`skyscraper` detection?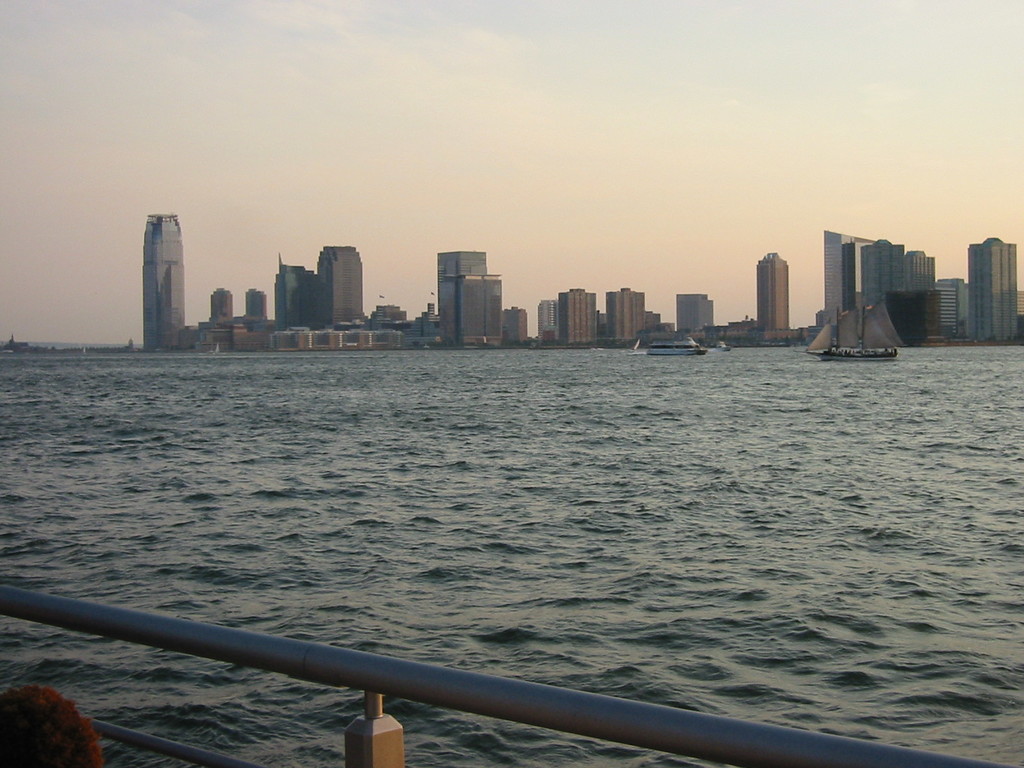
Rect(135, 214, 187, 348)
